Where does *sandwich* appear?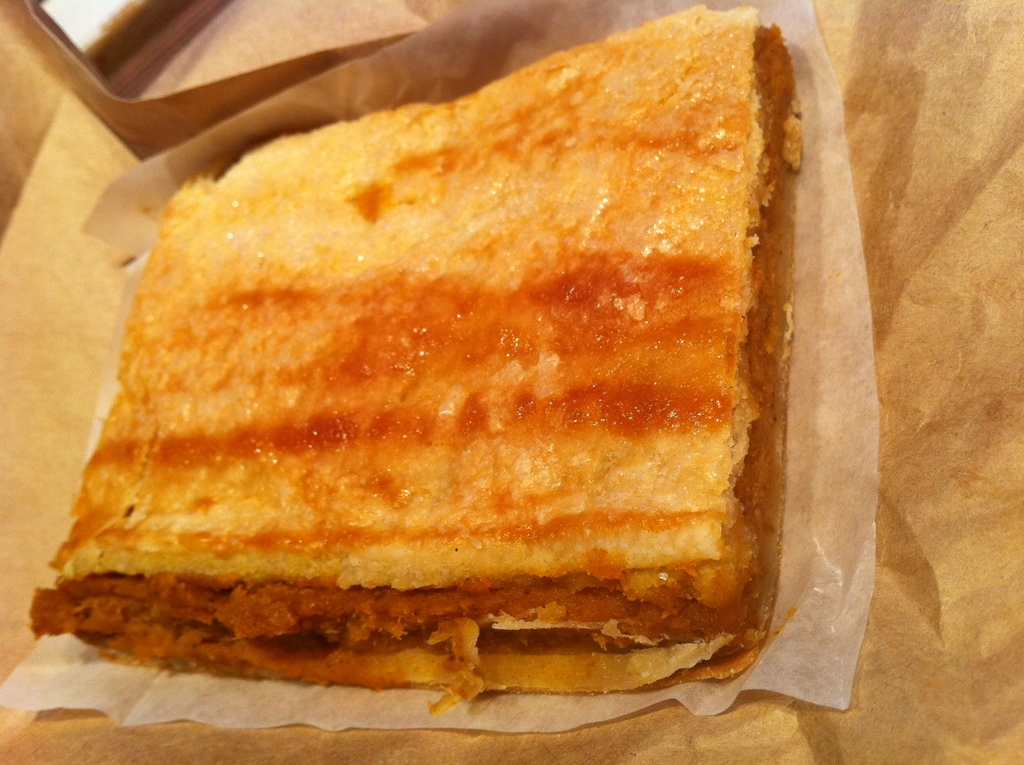
Appears at 29:0:792:684.
